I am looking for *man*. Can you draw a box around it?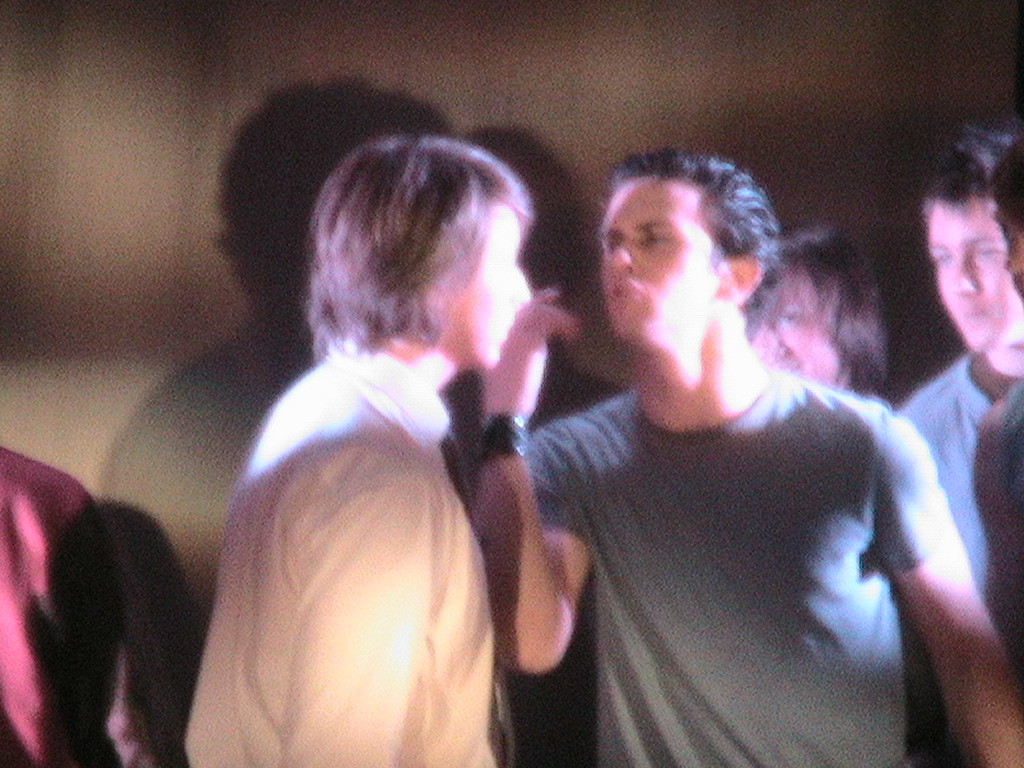
Sure, the bounding box is (962,139,1023,664).
